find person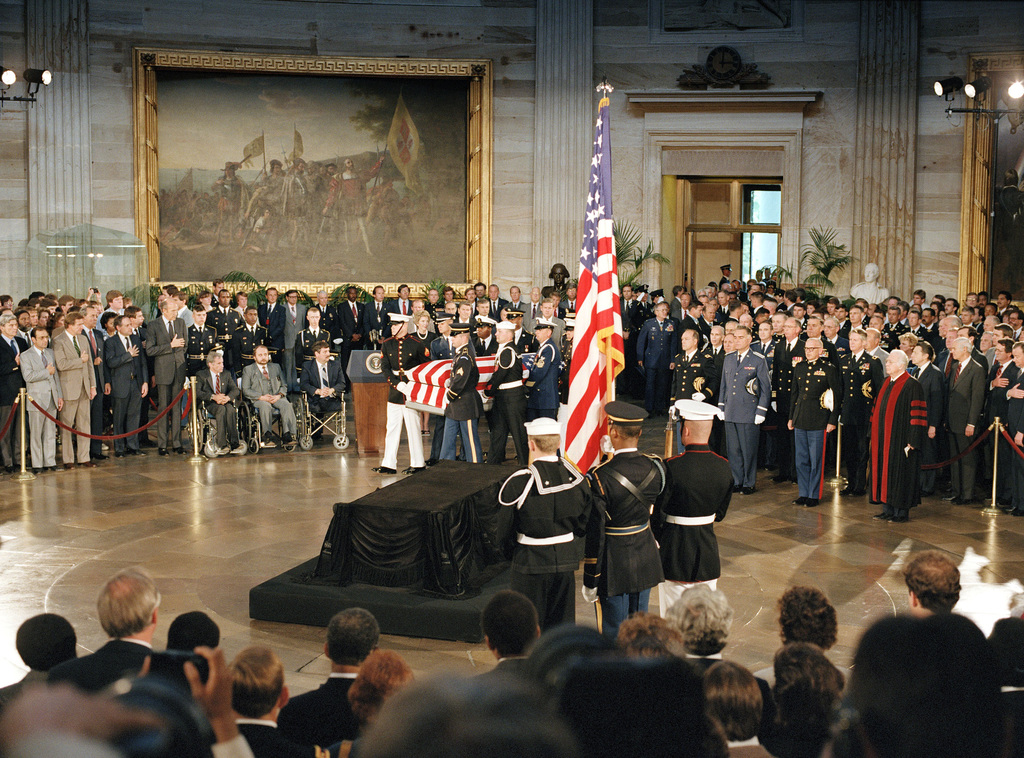
x1=257, y1=163, x2=284, y2=202
